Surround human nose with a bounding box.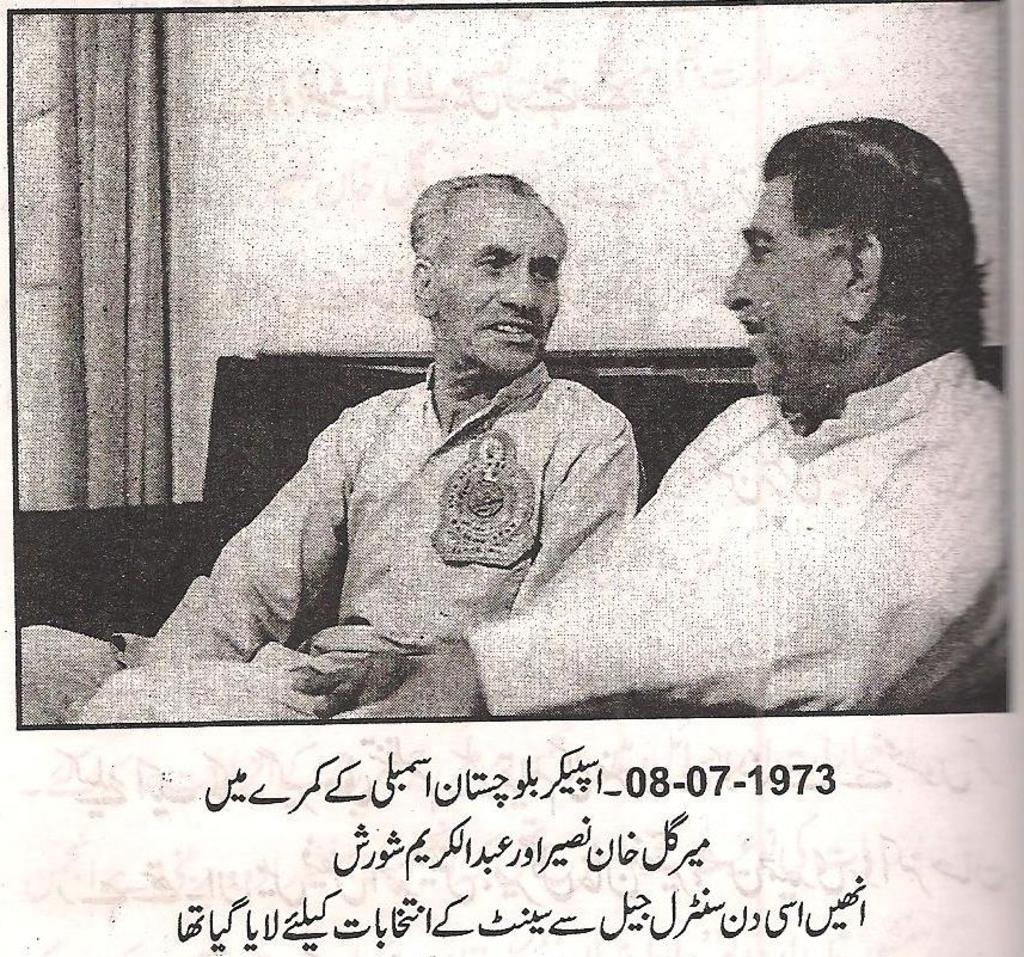
<bbox>493, 268, 542, 311</bbox>.
